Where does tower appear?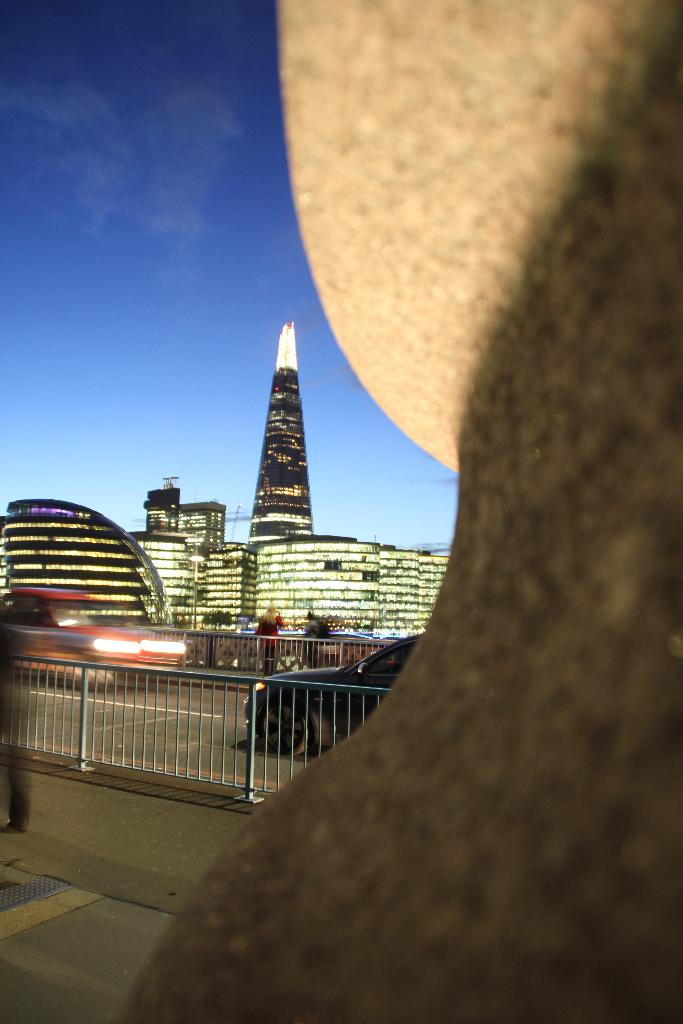
Appears at detection(228, 316, 340, 542).
